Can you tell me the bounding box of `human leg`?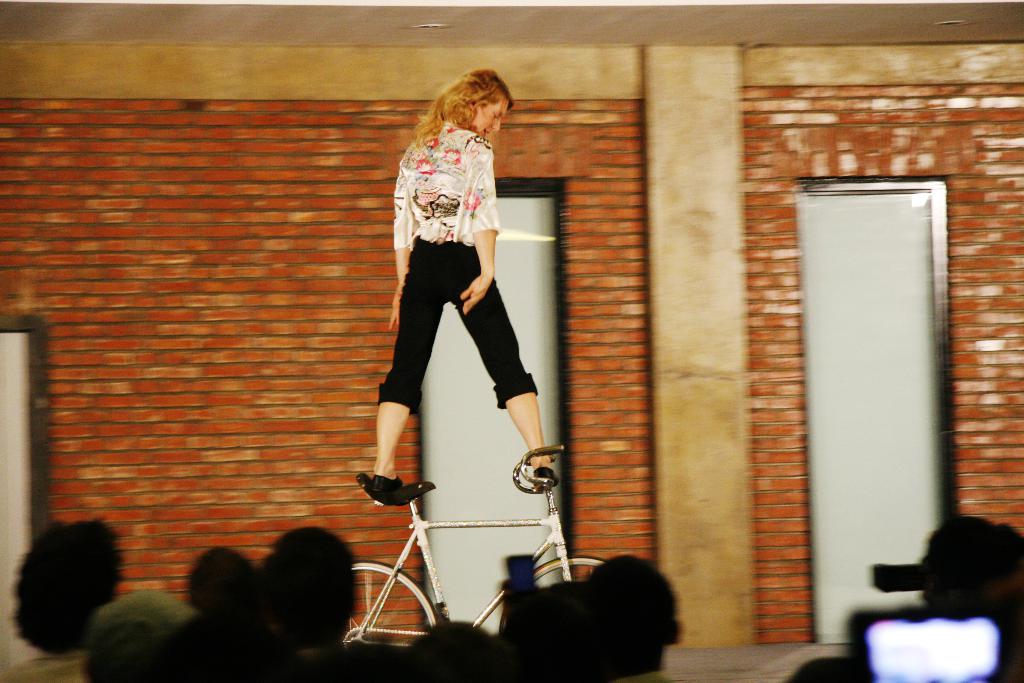
bbox(439, 236, 559, 483).
